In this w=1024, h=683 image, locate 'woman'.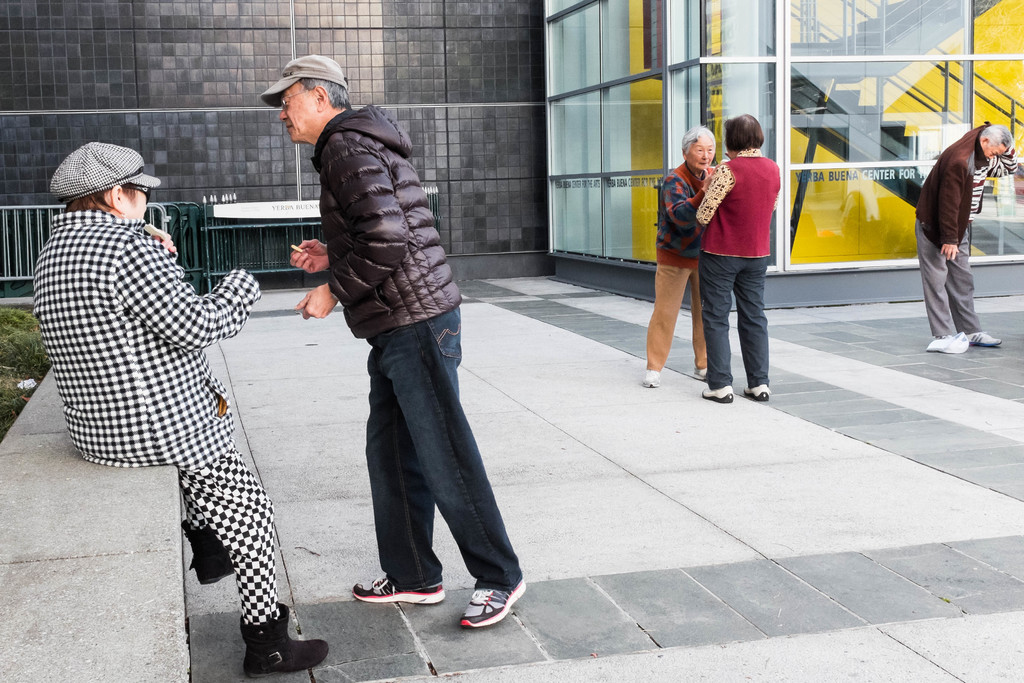
Bounding box: (33,135,333,679).
